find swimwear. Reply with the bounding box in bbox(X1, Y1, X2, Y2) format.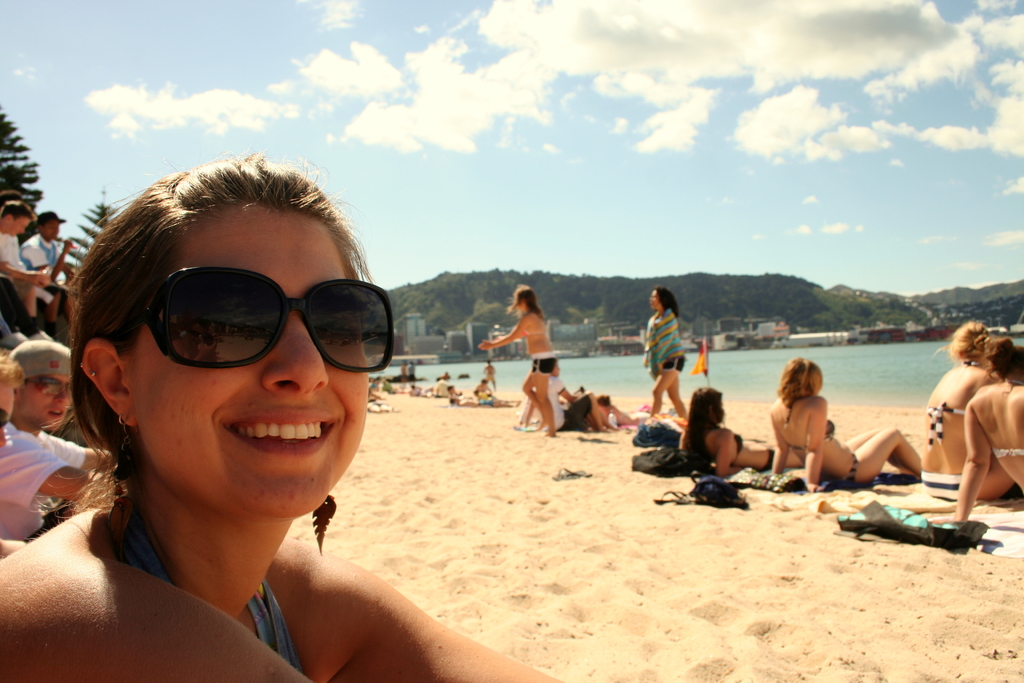
bbox(531, 352, 559, 374).
